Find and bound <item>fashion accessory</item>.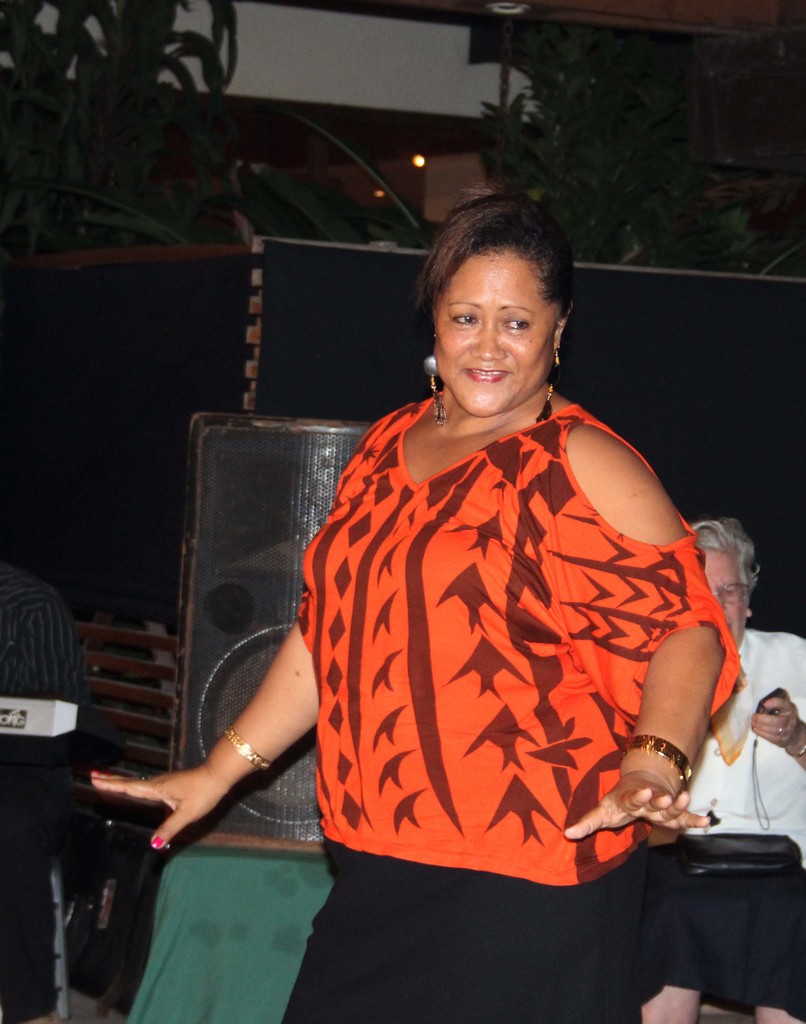
Bound: crop(620, 727, 691, 787).
